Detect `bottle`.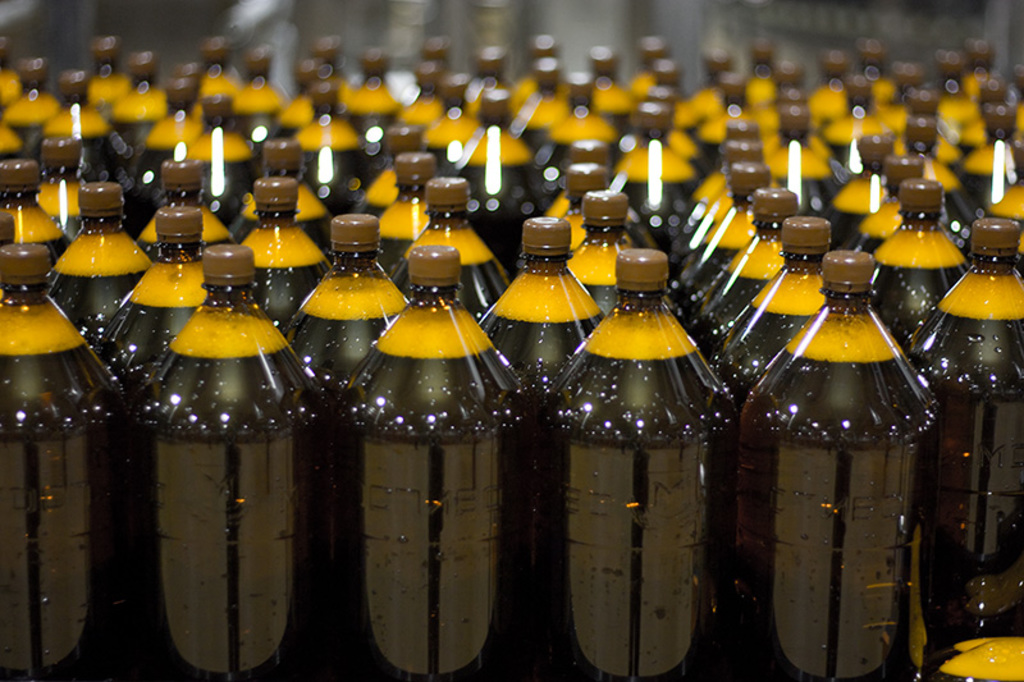
Detected at pyautogui.locateOnScreen(982, 148, 1021, 258).
